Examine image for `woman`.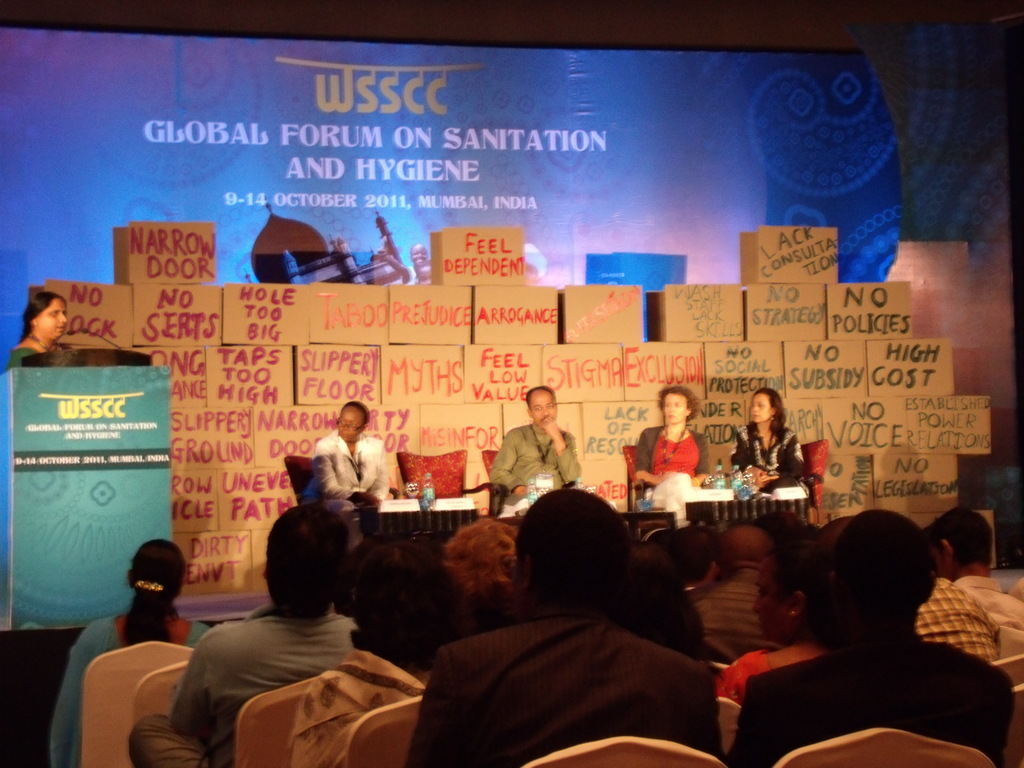
Examination result: 711 537 842 756.
